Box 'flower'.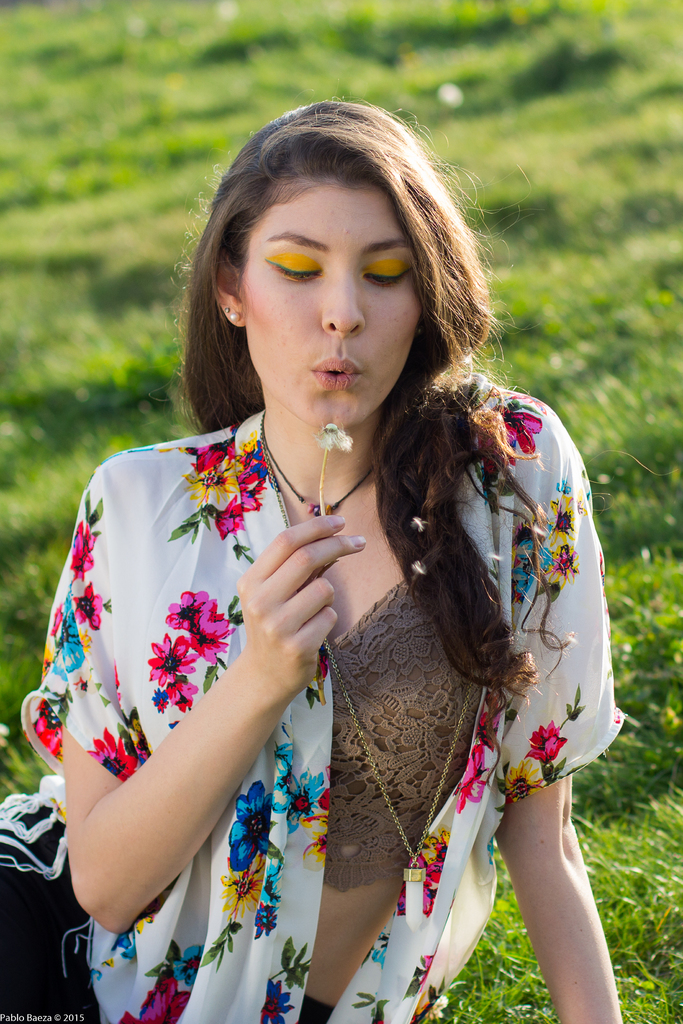
(left=29, top=700, right=62, bottom=755).
